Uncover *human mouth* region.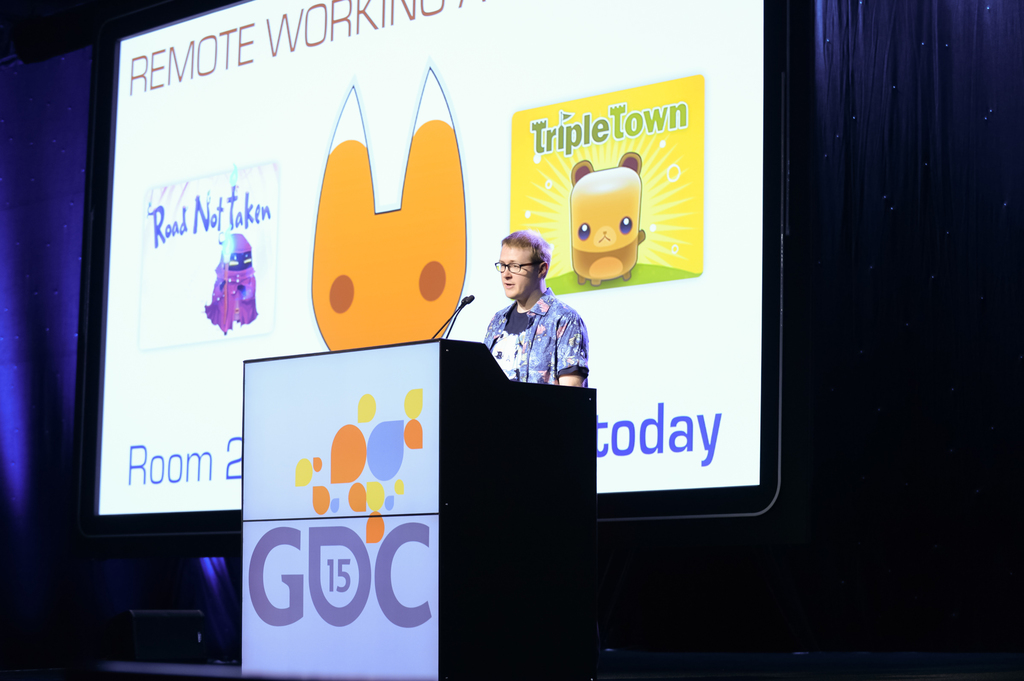
Uncovered: pyautogui.locateOnScreen(502, 279, 514, 288).
